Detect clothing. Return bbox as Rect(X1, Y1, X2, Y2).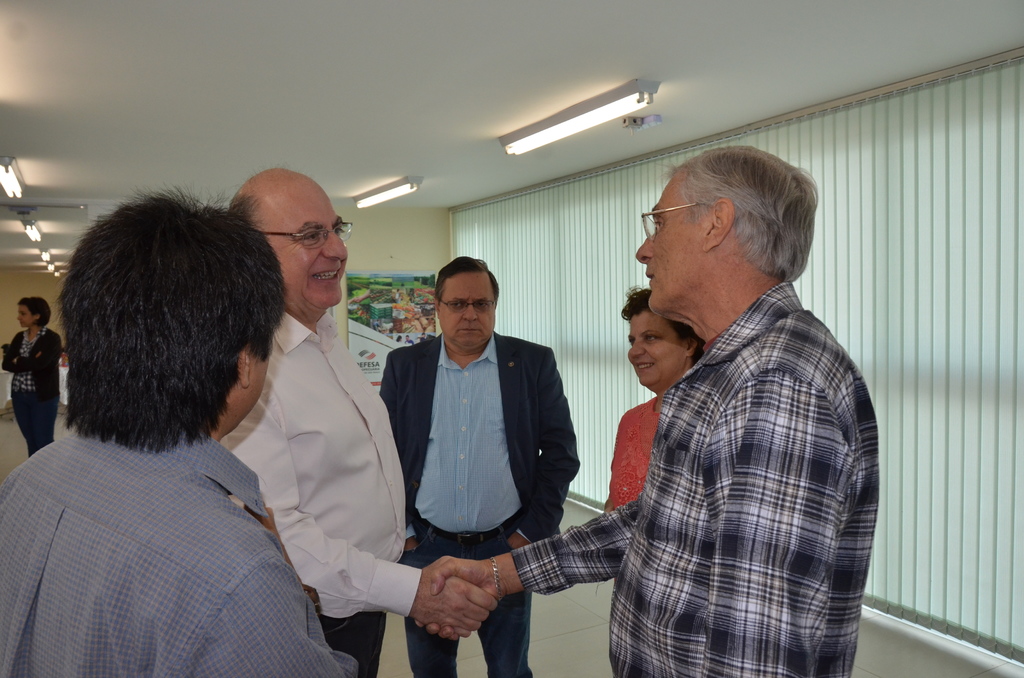
Rect(607, 394, 670, 510).
